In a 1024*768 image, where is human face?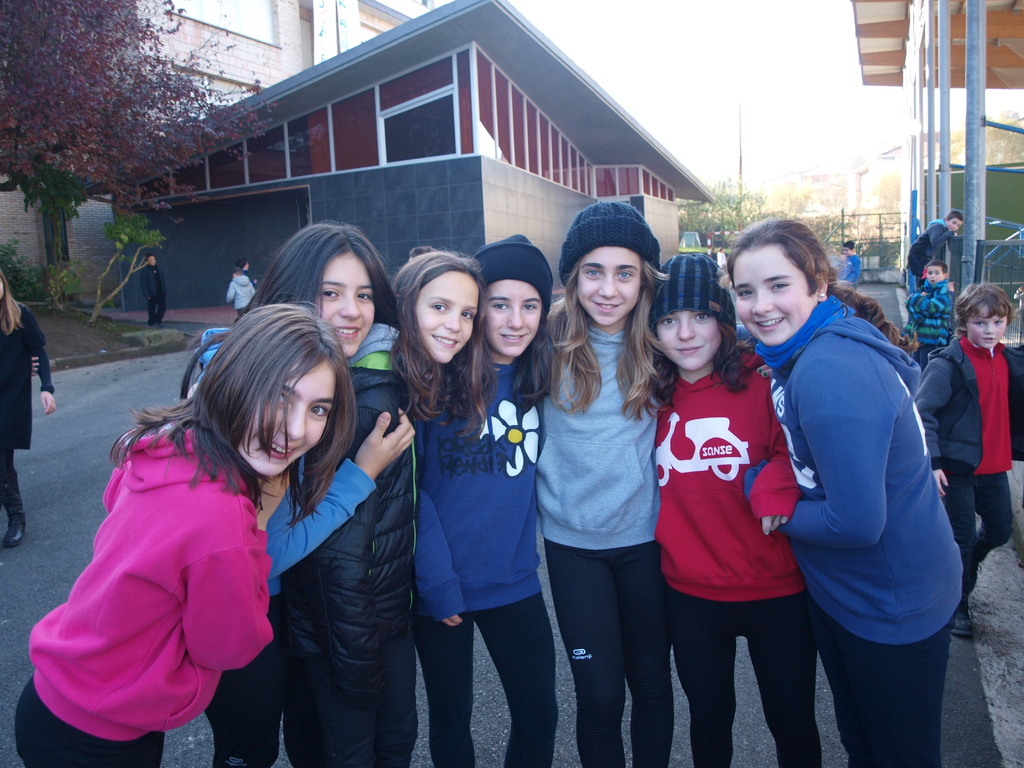
Rect(415, 269, 483, 364).
